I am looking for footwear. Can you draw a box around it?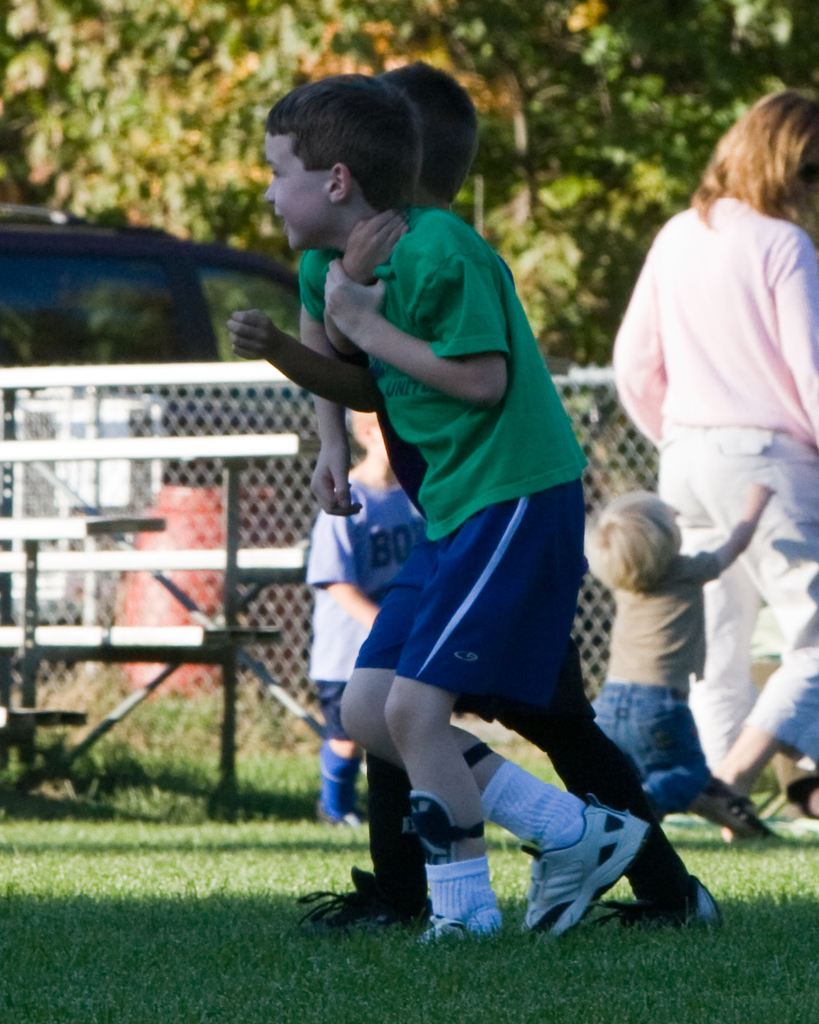
Sure, the bounding box is 300/858/430/927.
